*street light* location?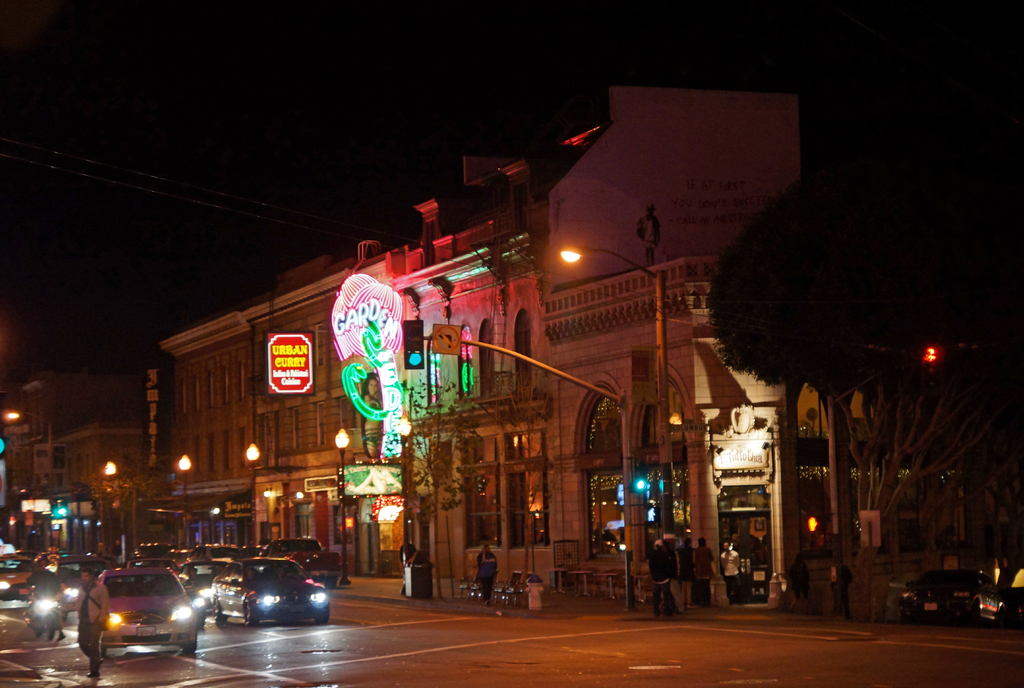
<region>396, 412, 415, 593</region>
